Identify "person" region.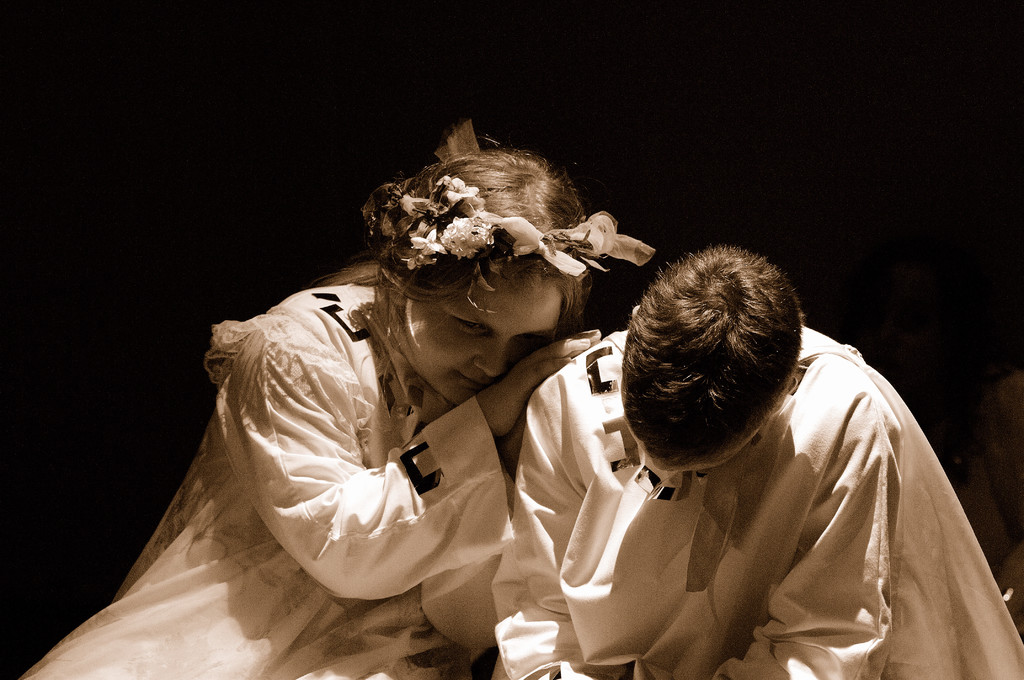
Region: (18, 111, 660, 679).
